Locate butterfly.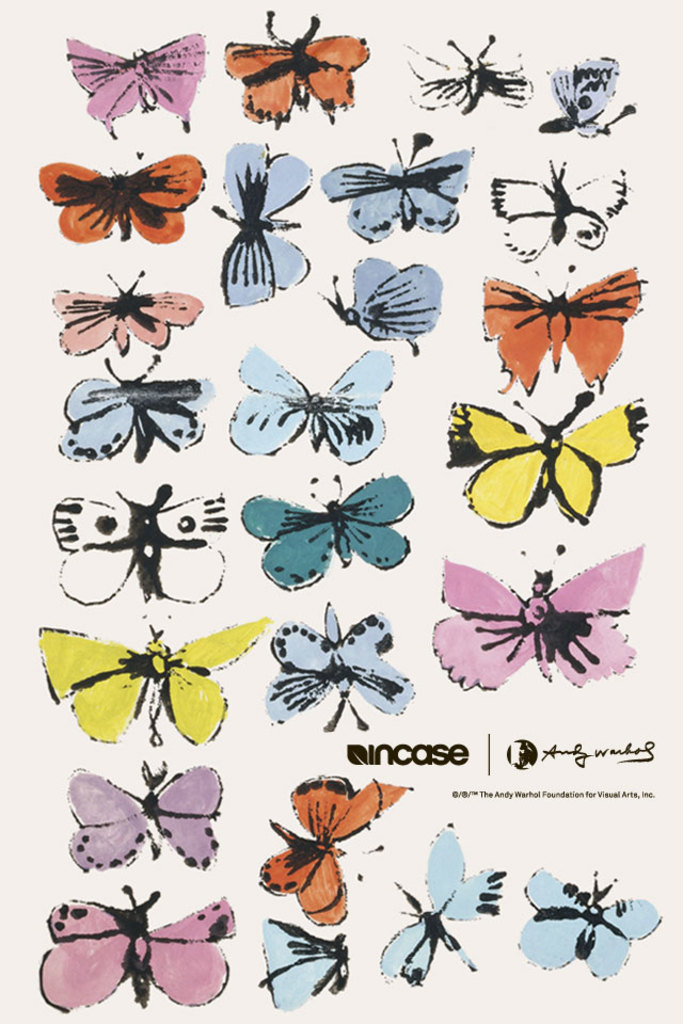
Bounding box: BBox(37, 619, 269, 747).
